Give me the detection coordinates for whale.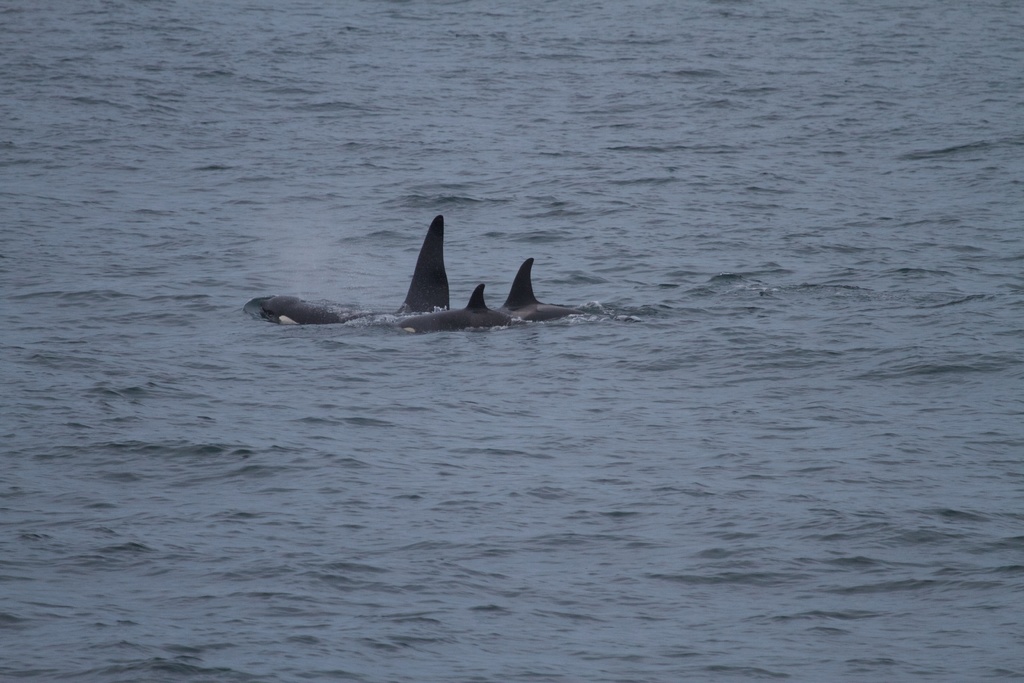
(x1=493, y1=259, x2=588, y2=322).
